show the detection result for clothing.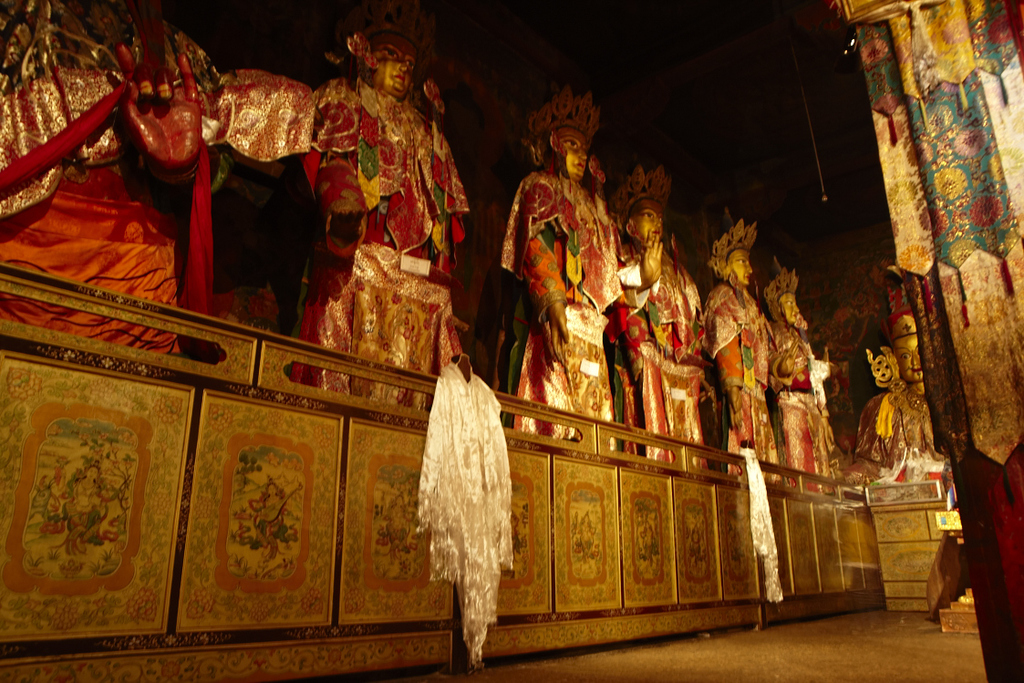
407 335 524 649.
